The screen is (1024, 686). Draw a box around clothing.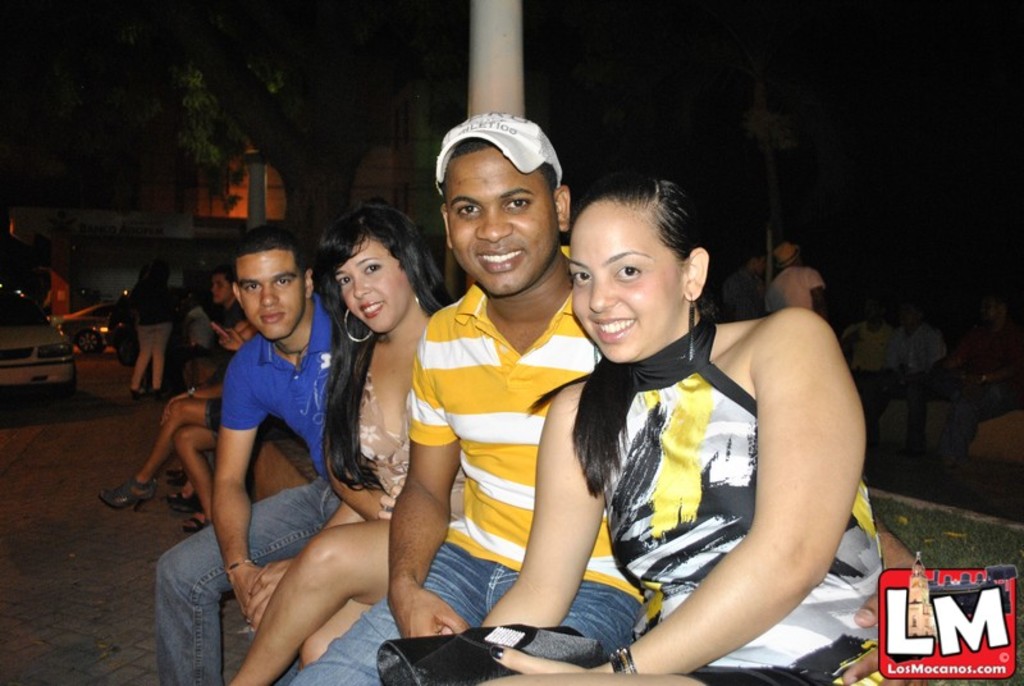
328:326:481:541.
